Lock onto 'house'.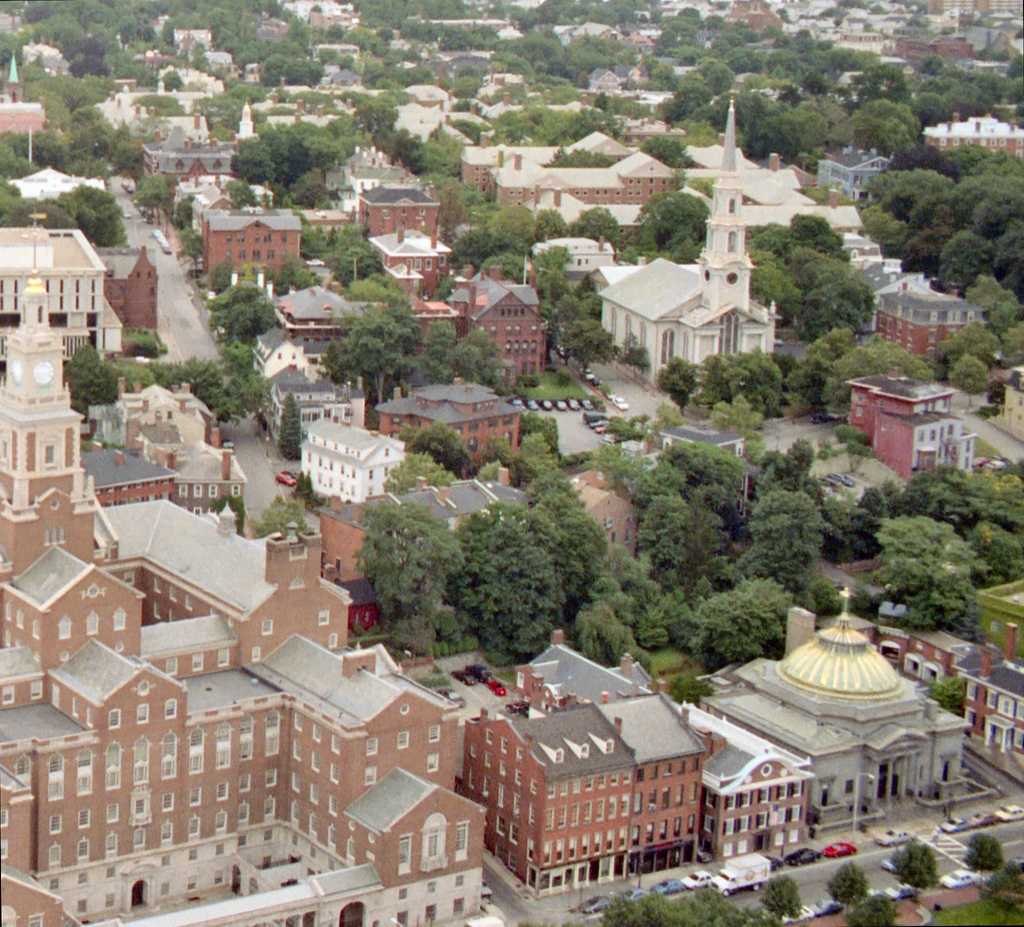
Locked: {"left": 108, "top": 246, "right": 157, "bottom": 336}.
